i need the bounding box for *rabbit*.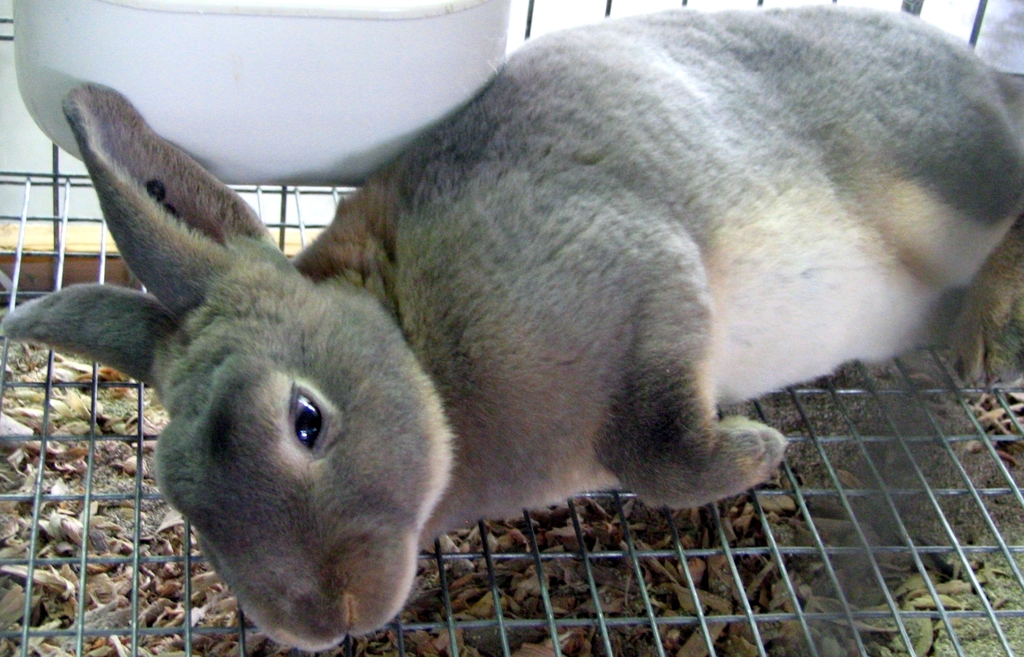
Here it is: {"x1": 0, "y1": 4, "x2": 1023, "y2": 654}.
